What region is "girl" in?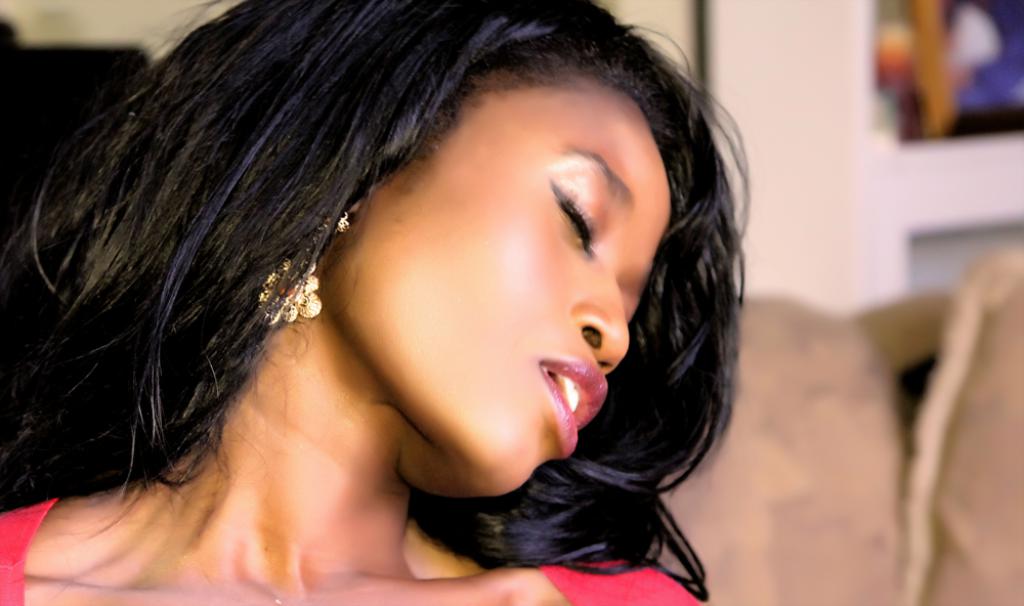
bbox=(0, 0, 748, 605).
